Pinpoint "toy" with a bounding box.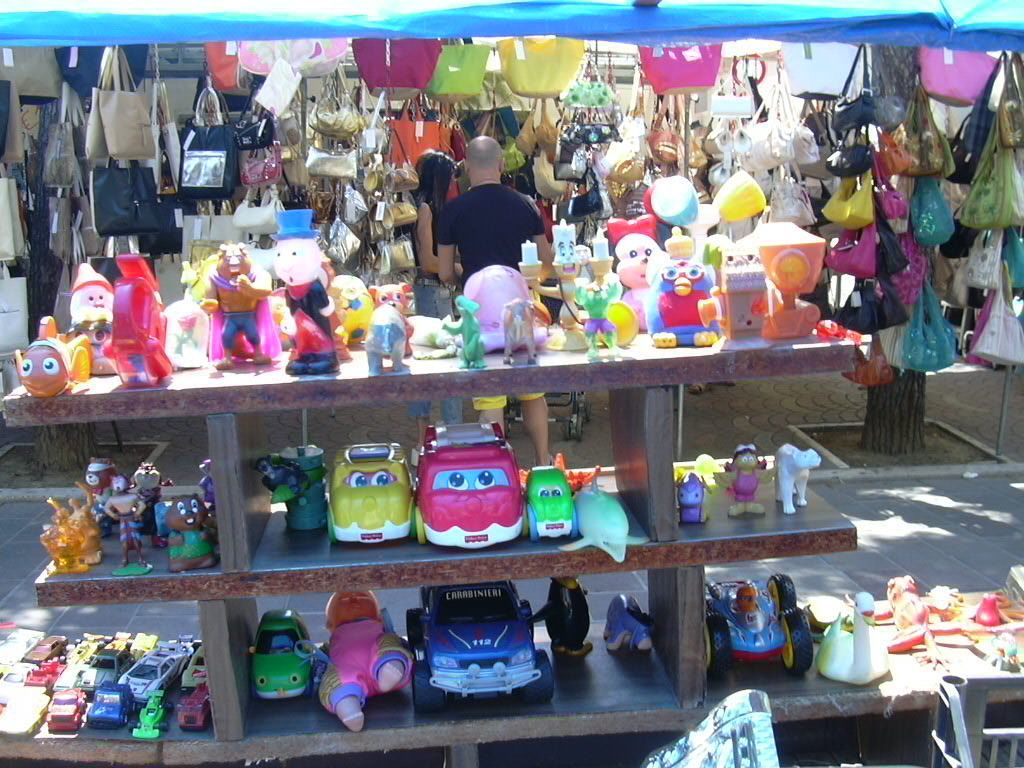
bbox=[179, 682, 218, 731].
